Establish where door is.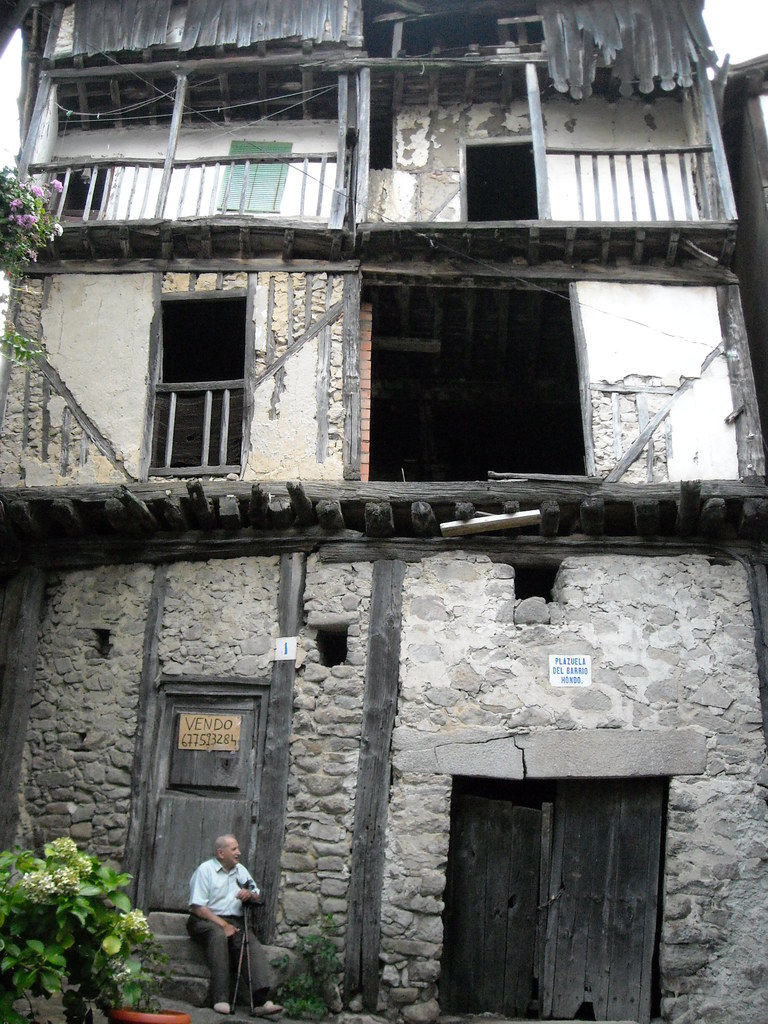
Established at crop(455, 790, 547, 1023).
